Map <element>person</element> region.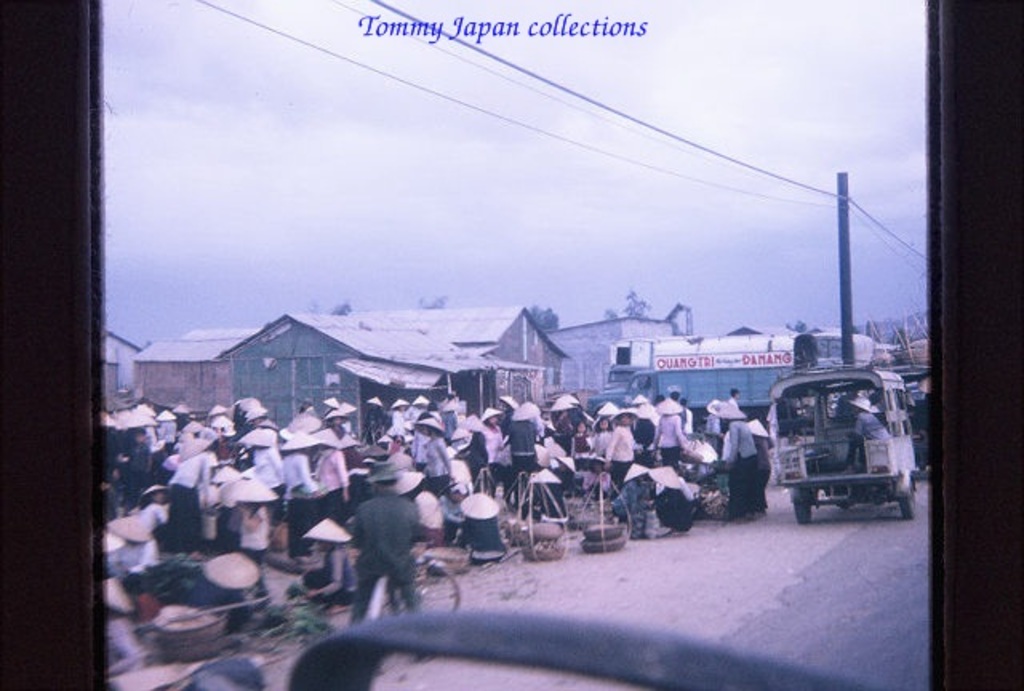
Mapped to [x1=722, y1=397, x2=762, y2=523].
